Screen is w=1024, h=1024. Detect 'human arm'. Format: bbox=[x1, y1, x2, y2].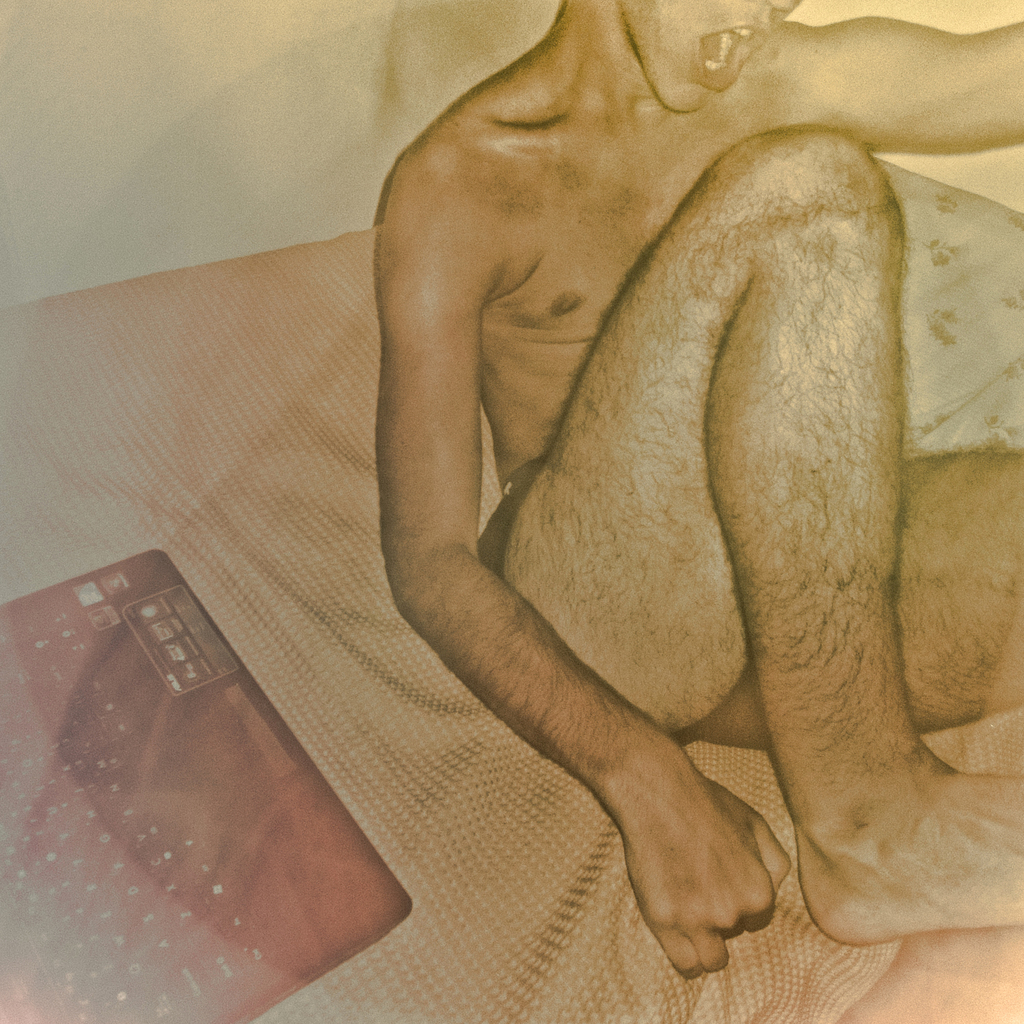
bbox=[776, 0, 1023, 152].
